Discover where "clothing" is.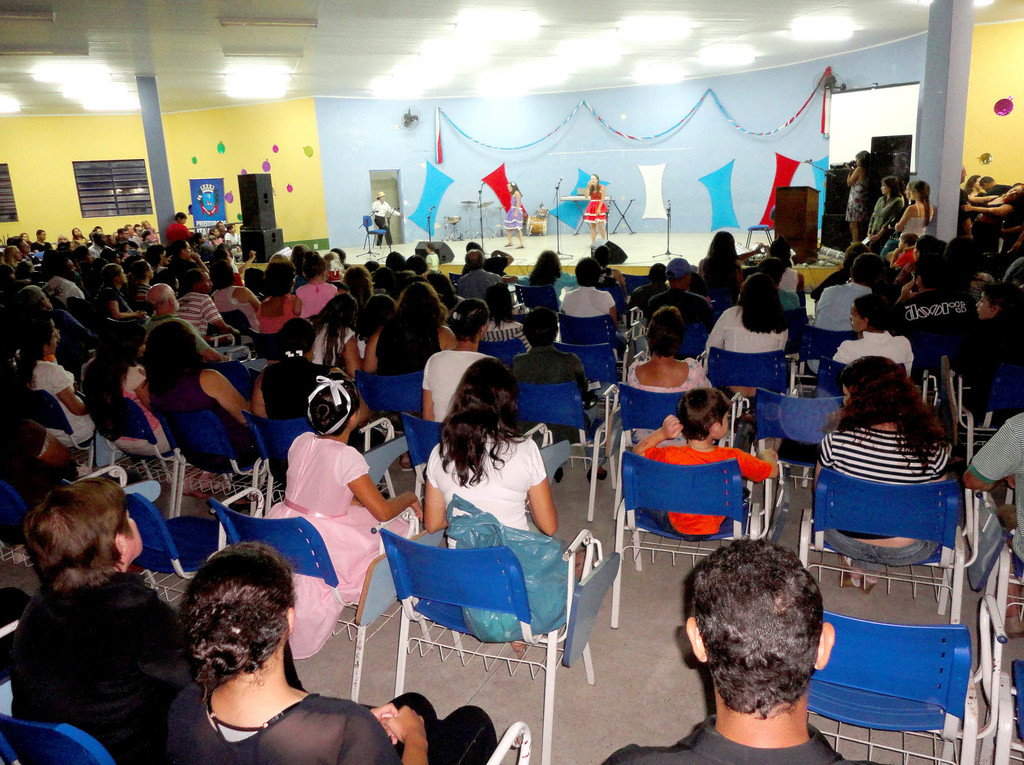
Discovered at detection(596, 714, 888, 764).
